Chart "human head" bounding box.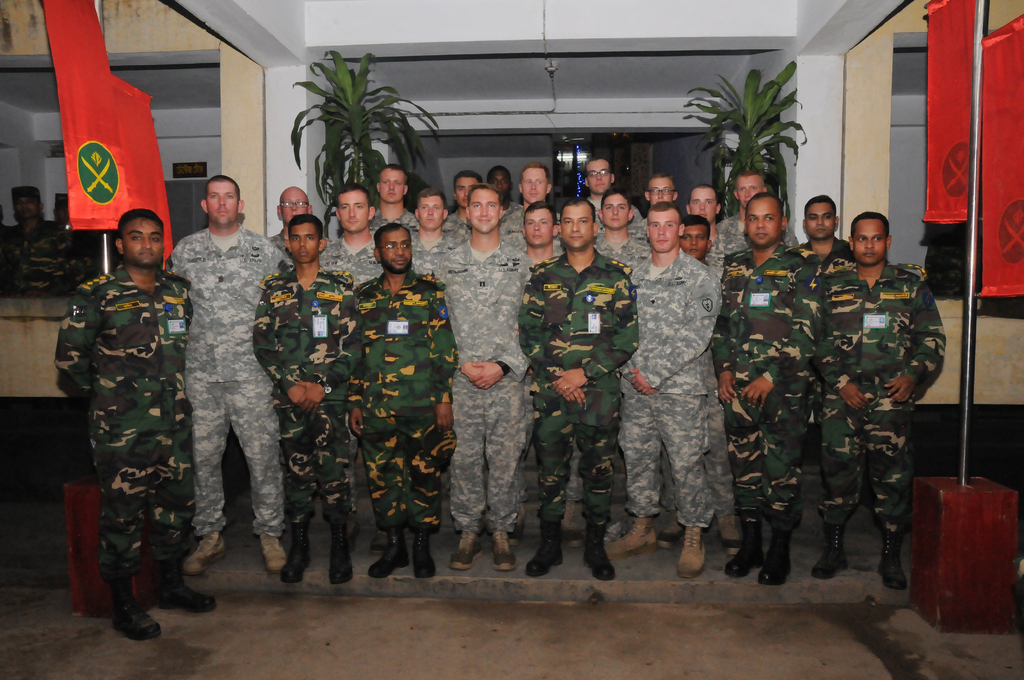
Charted: (730,168,769,213).
